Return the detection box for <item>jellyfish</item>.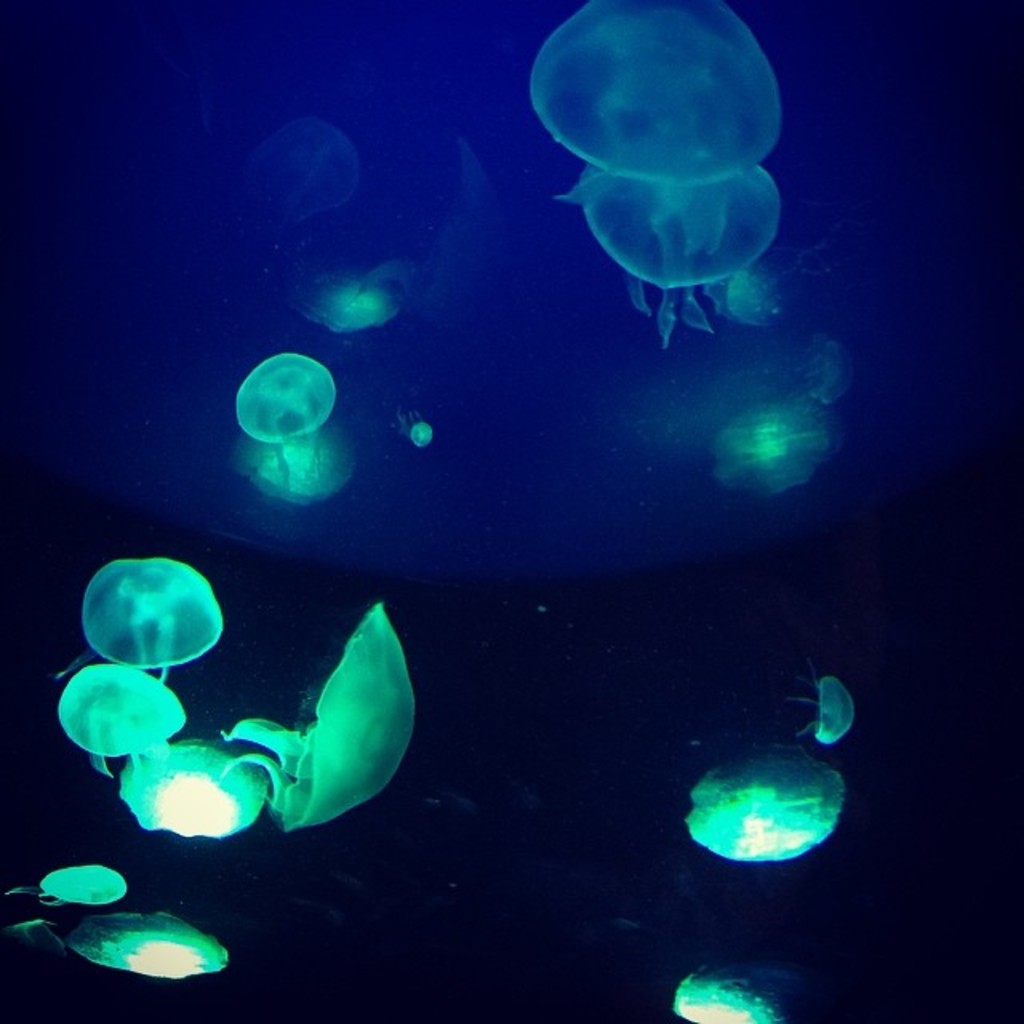
[left=115, top=744, right=267, bottom=840].
